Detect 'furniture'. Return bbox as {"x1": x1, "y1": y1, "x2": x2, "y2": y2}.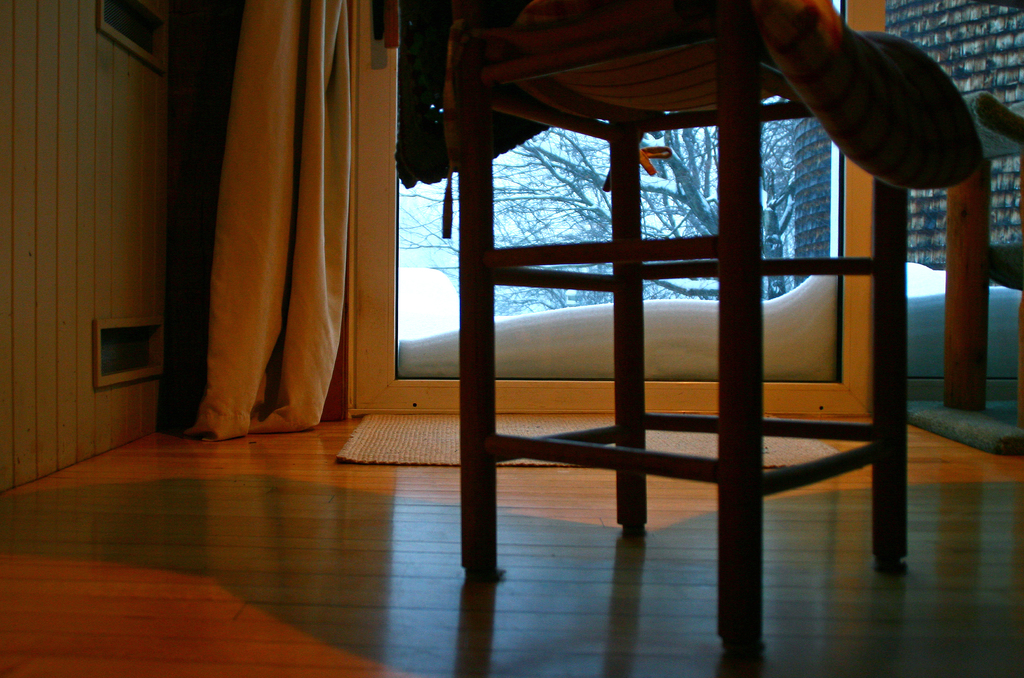
{"x1": 440, "y1": 0, "x2": 984, "y2": 650}.
